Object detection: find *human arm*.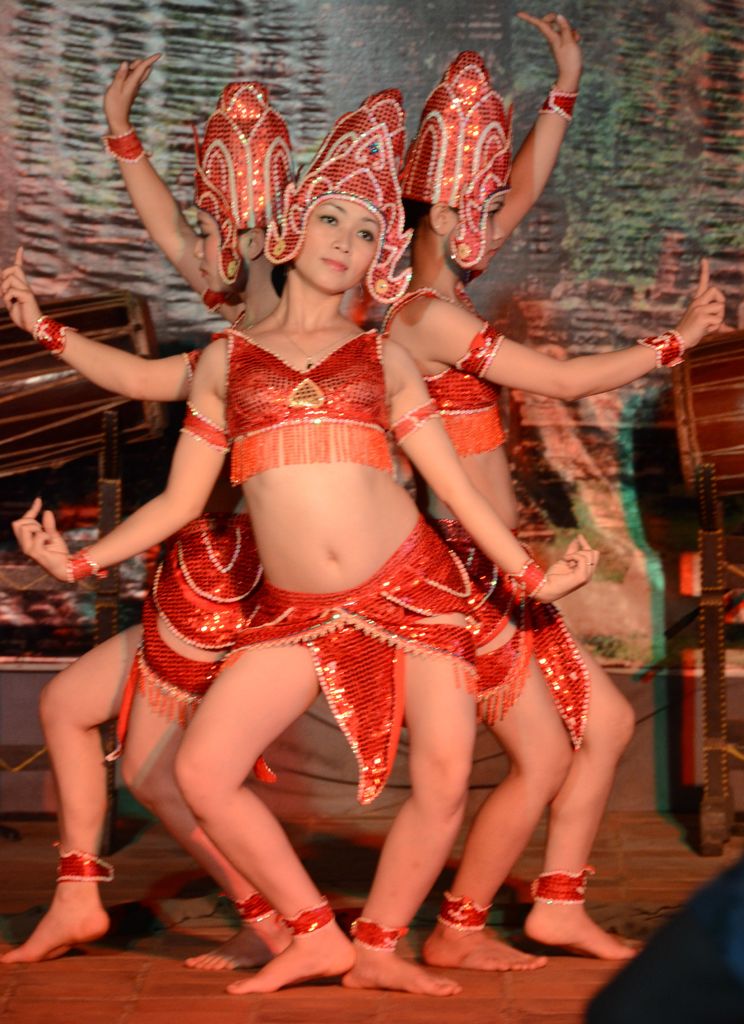
(x1=494, y1=9, x2=579, y2=237).
